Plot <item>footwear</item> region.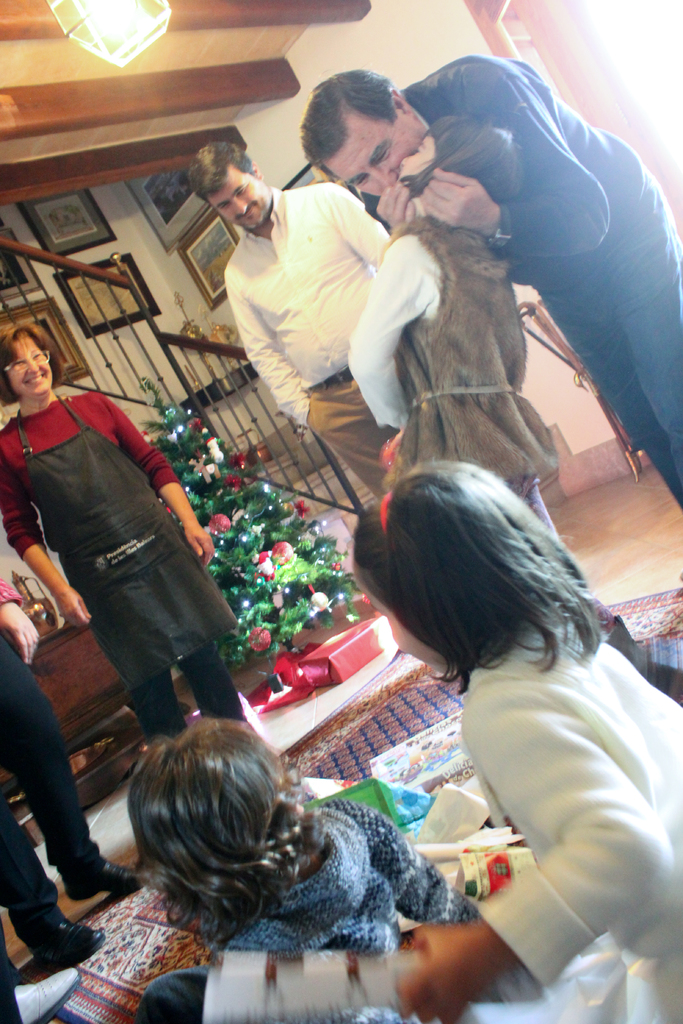
Plotted at crop(29, 917, 121, 973).
